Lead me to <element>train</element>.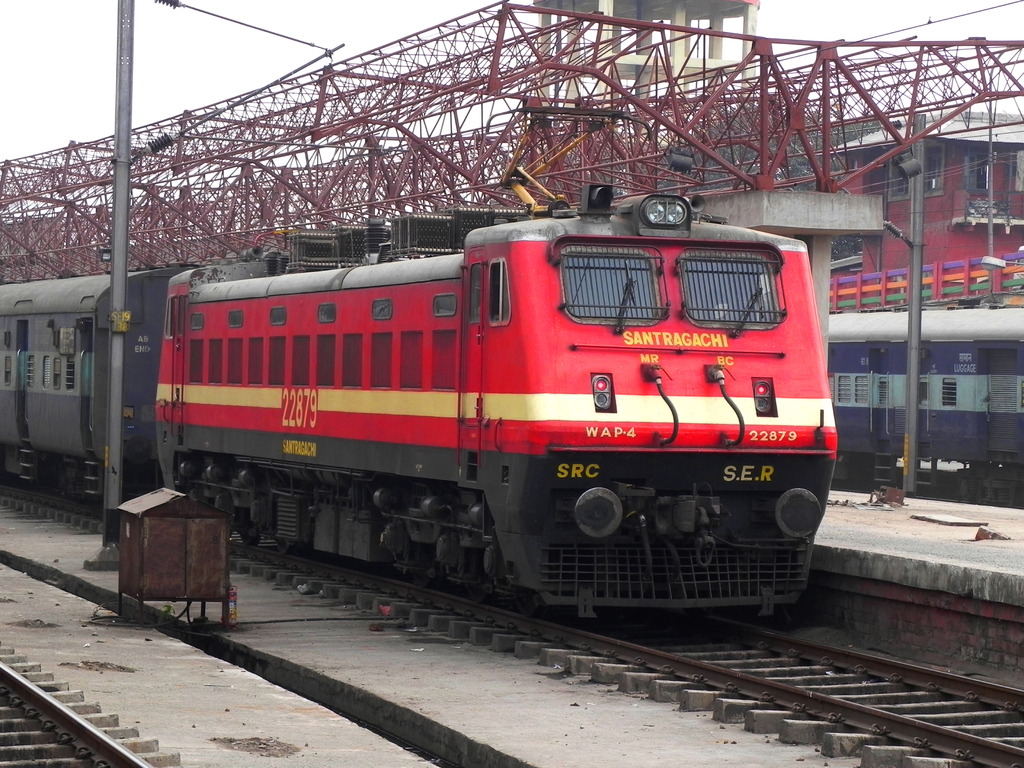
Lead to bbox=(0, 100, 838, 621).
